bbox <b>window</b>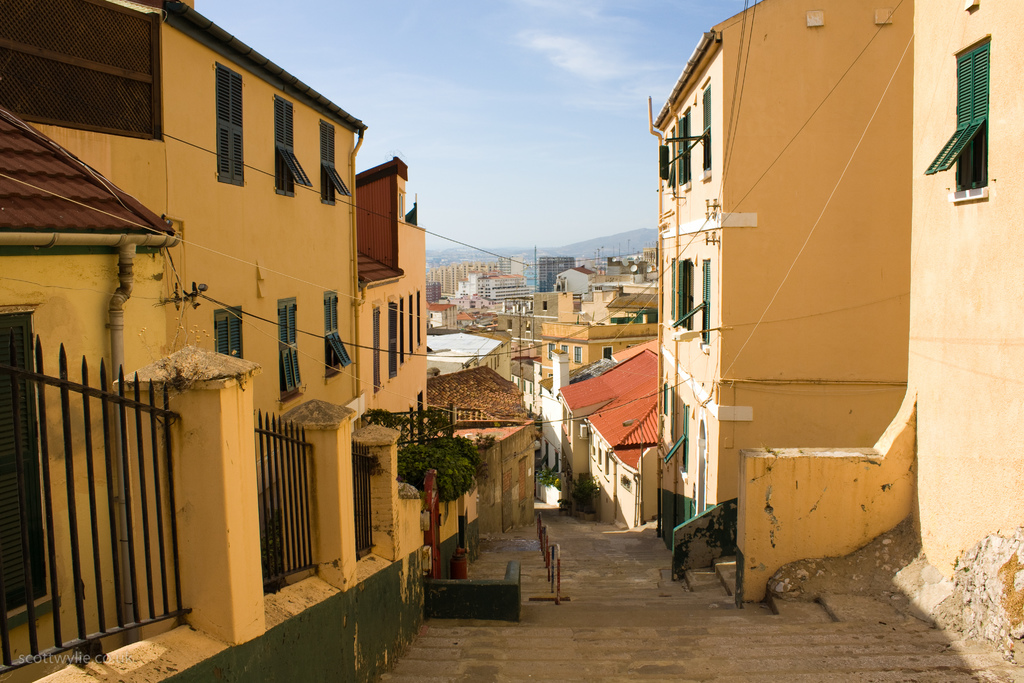
270:298:310:397
